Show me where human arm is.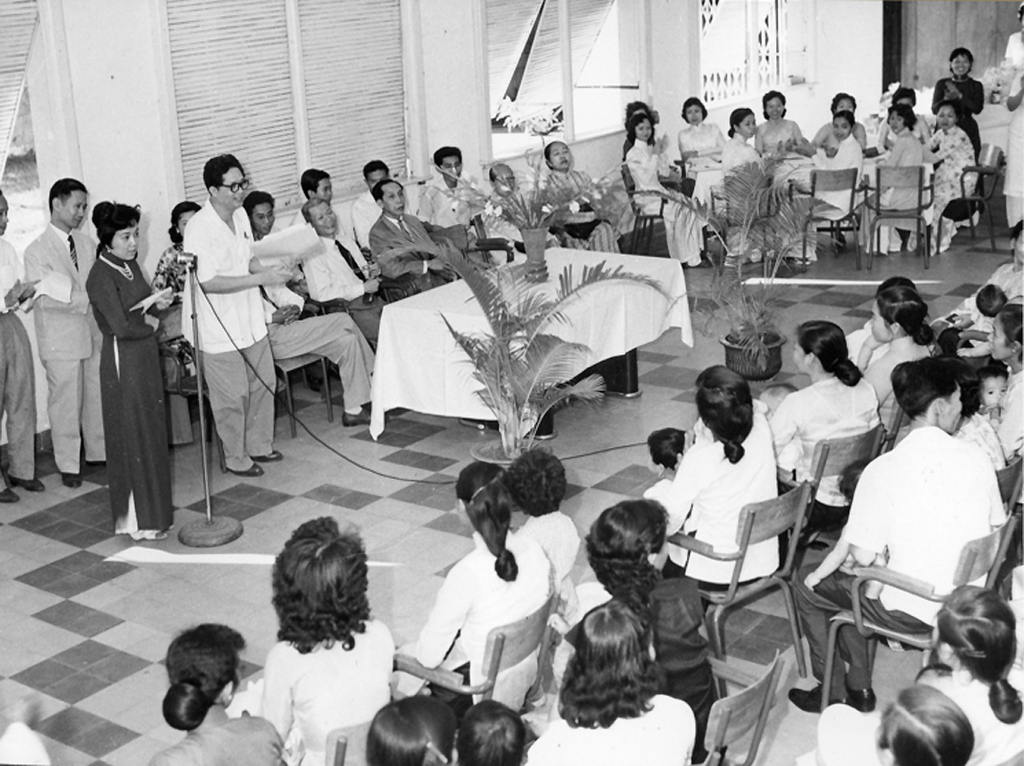
human arm is at 794 124 810 141.
